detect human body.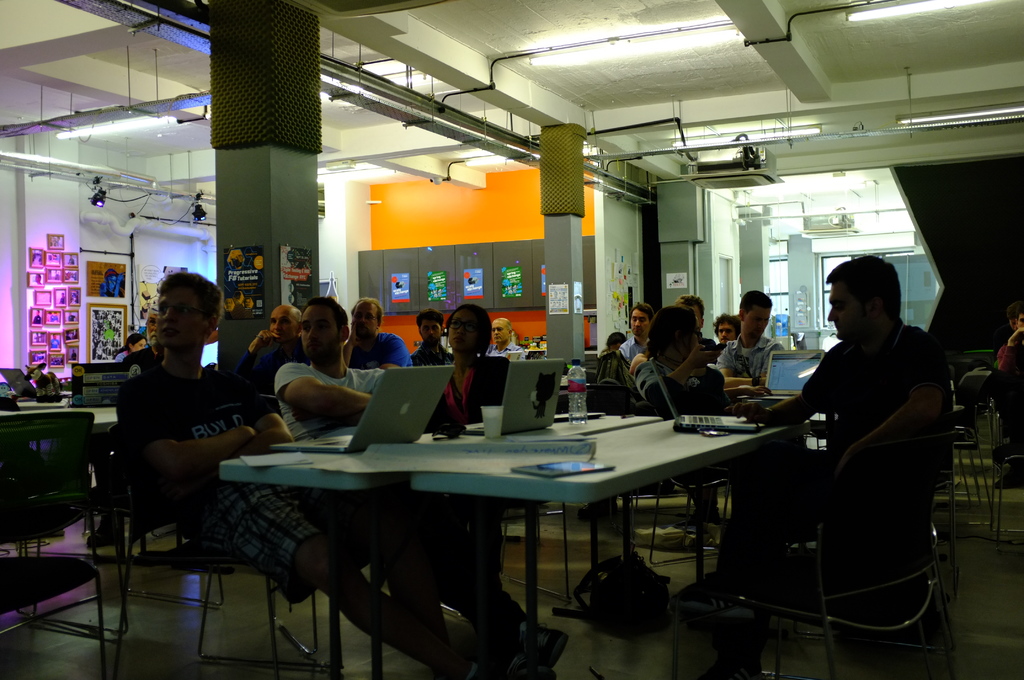
Detected at left=429, top=355, right=520, bottom=595.
